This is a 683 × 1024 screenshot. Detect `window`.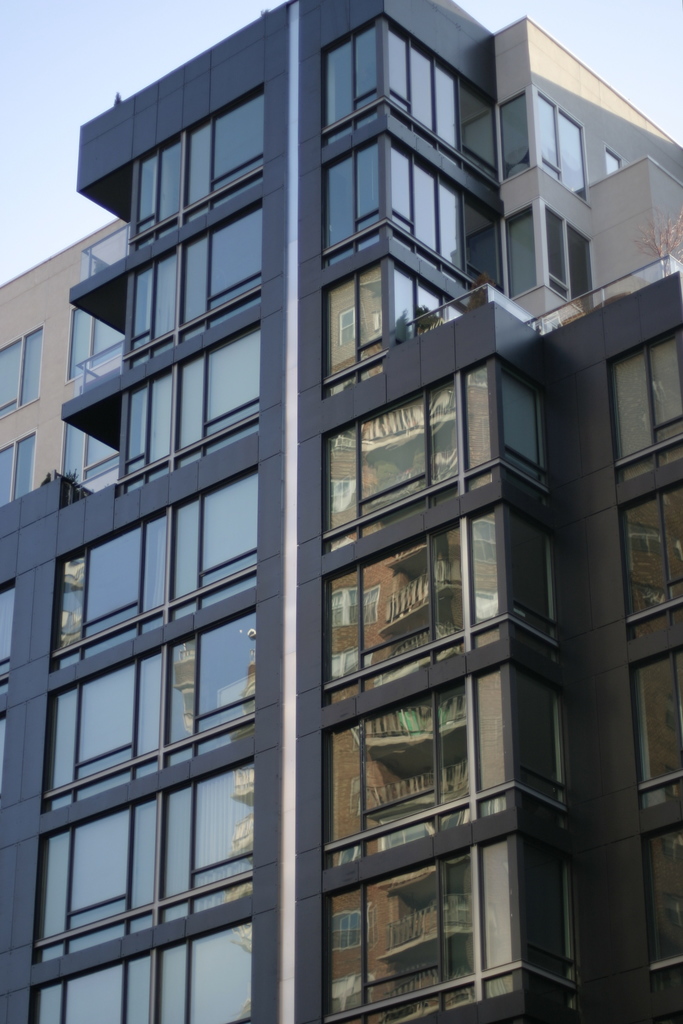
<box>79,226,128,278</box>.
